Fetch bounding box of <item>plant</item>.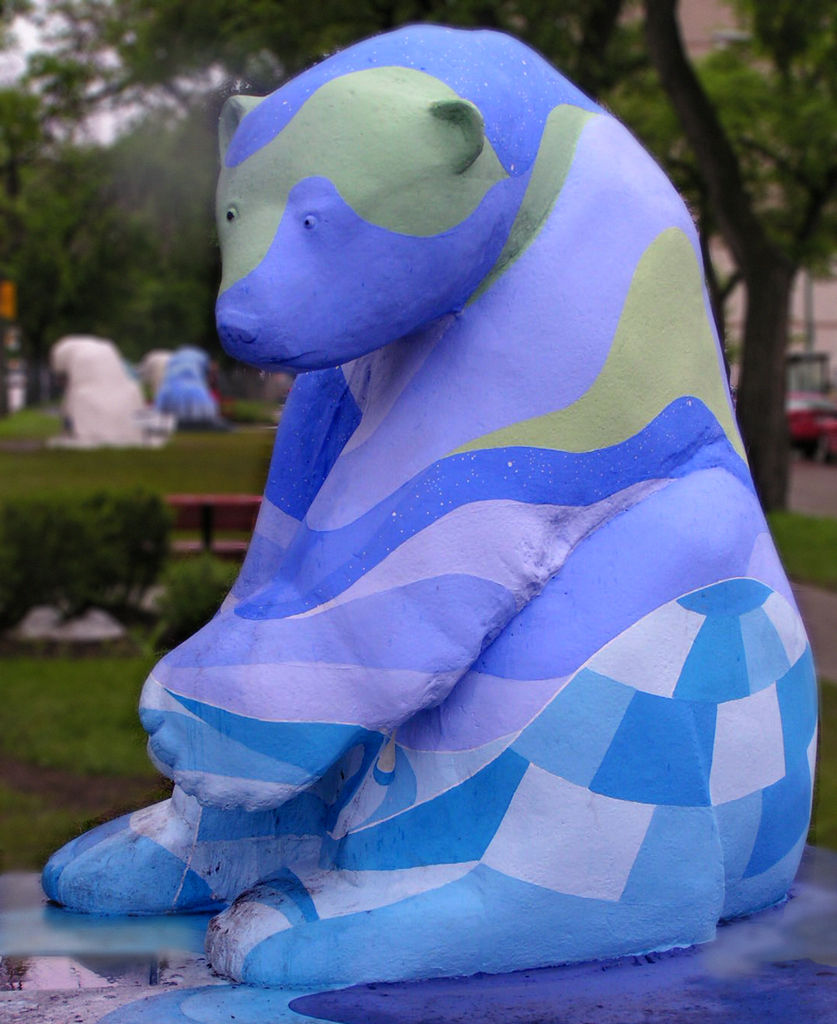
Bbox: x1=0, y1=483, x2=172, y2=640.
